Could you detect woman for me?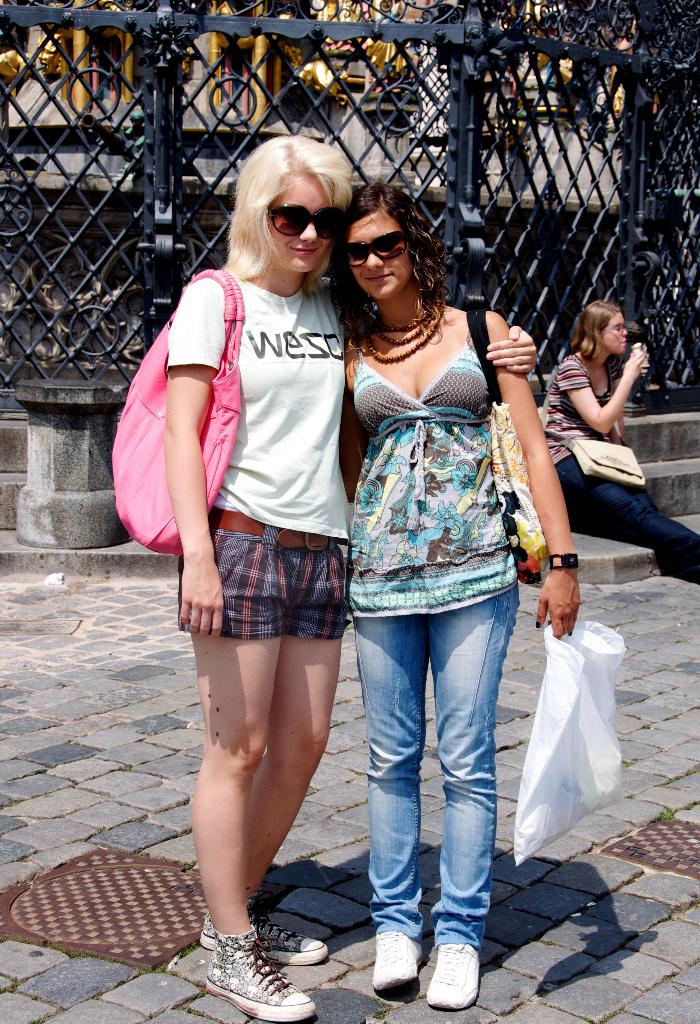
Detection result: bbox=[342, 179, 588, 1005].
